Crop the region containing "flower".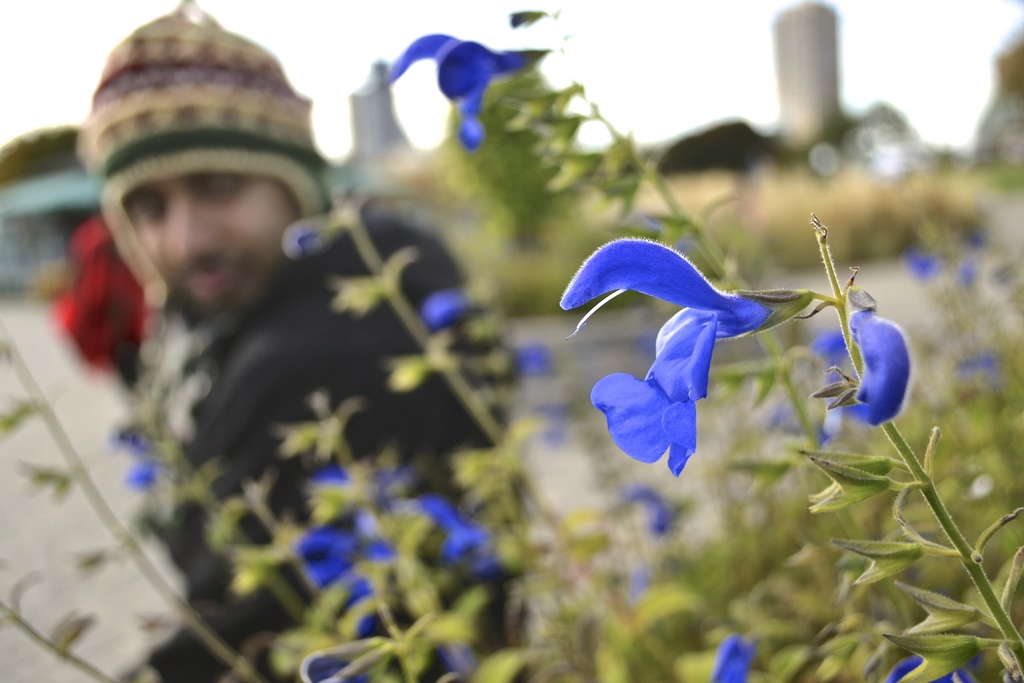
Crop region: box=[448, 639, 471, 677].
